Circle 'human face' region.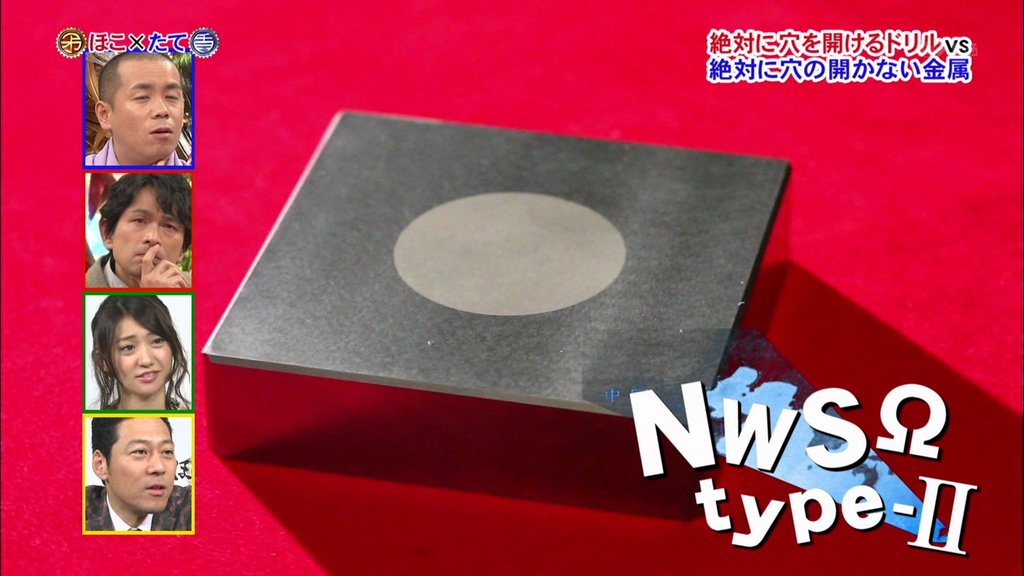
Region: box(111, 181, 182, 276).
